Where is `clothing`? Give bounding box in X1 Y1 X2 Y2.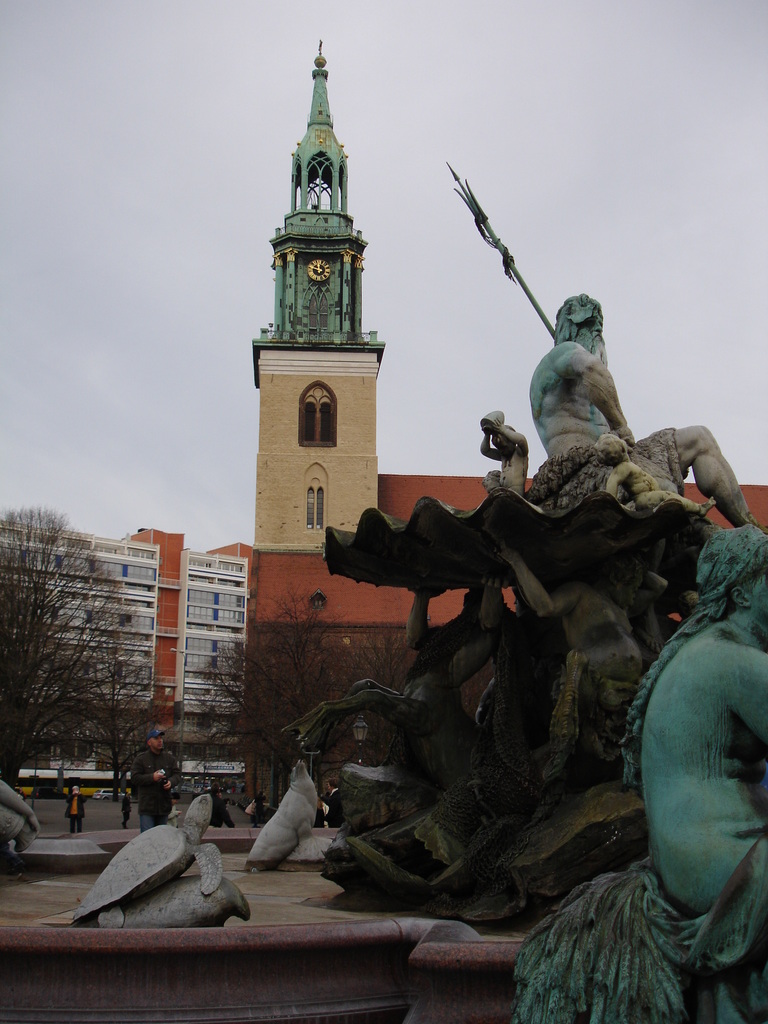
322 789 341 824.
